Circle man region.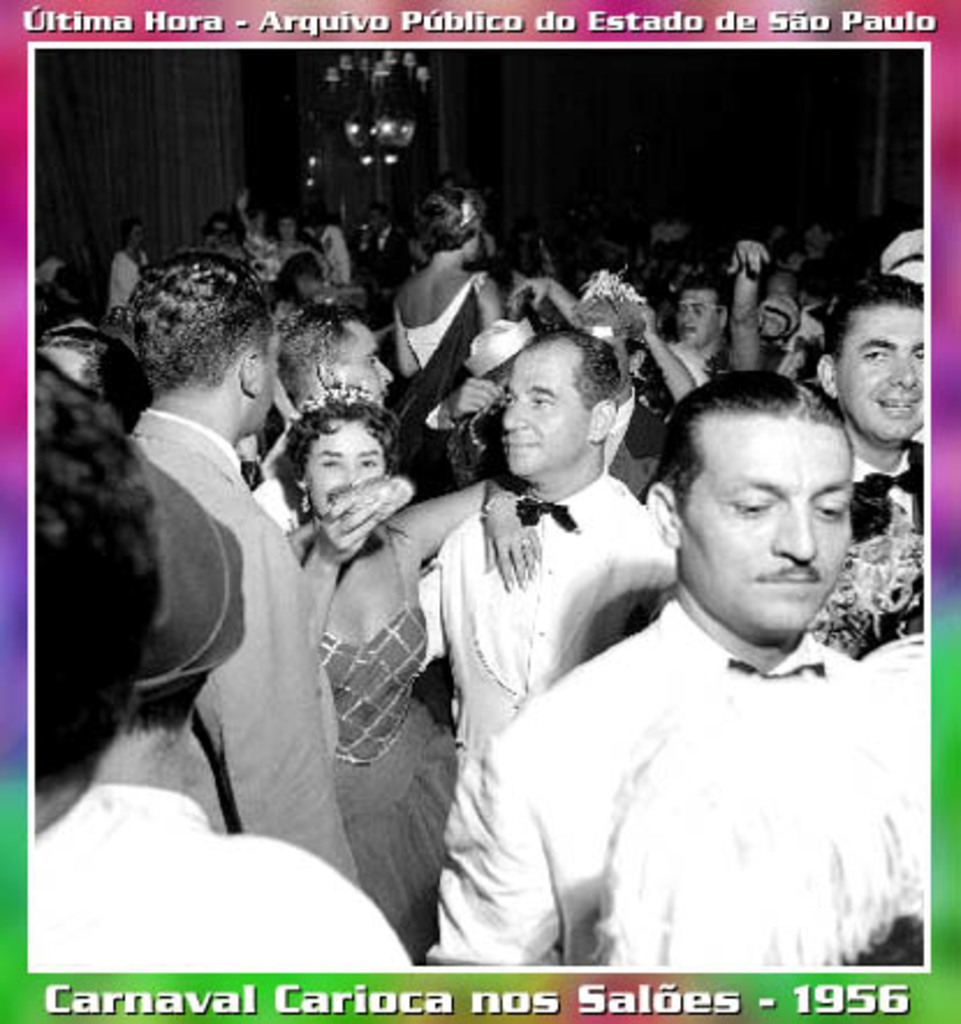
Region: [left=35, top=345, right=410, bottom=968].
